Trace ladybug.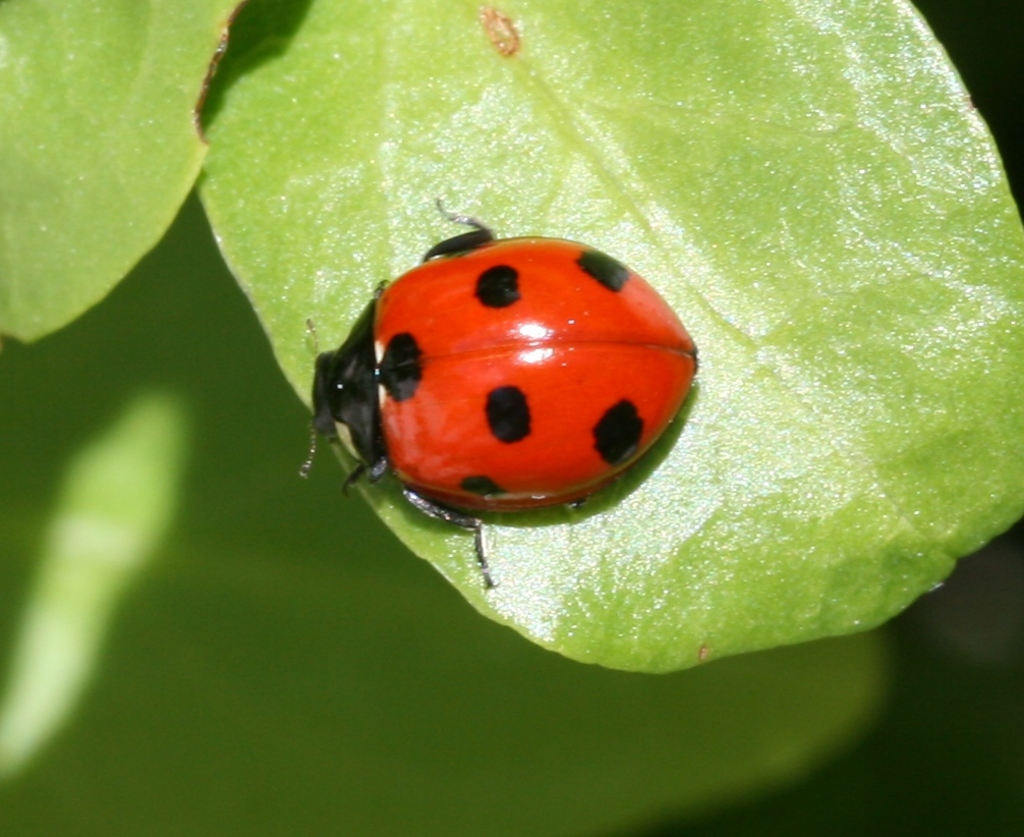
Traced to rect(295, 202, 697, 590).
